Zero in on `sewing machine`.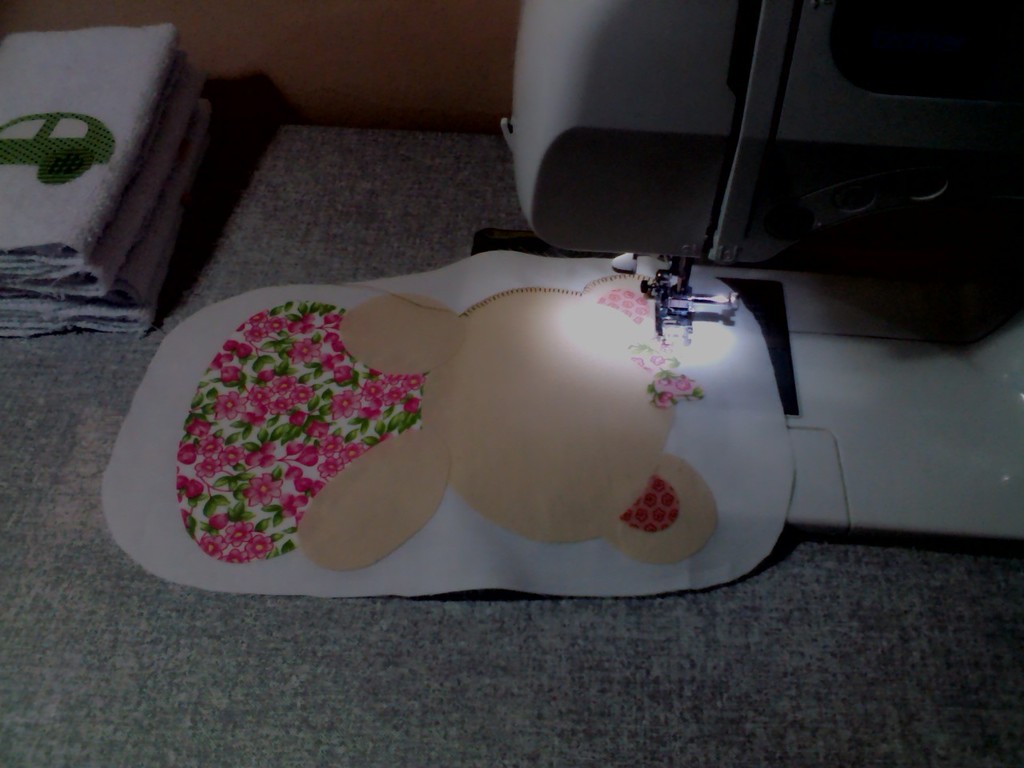
Zeroed in: {"x1": 495, "y1": 0, "x2": 1023, "y2": 548}.
